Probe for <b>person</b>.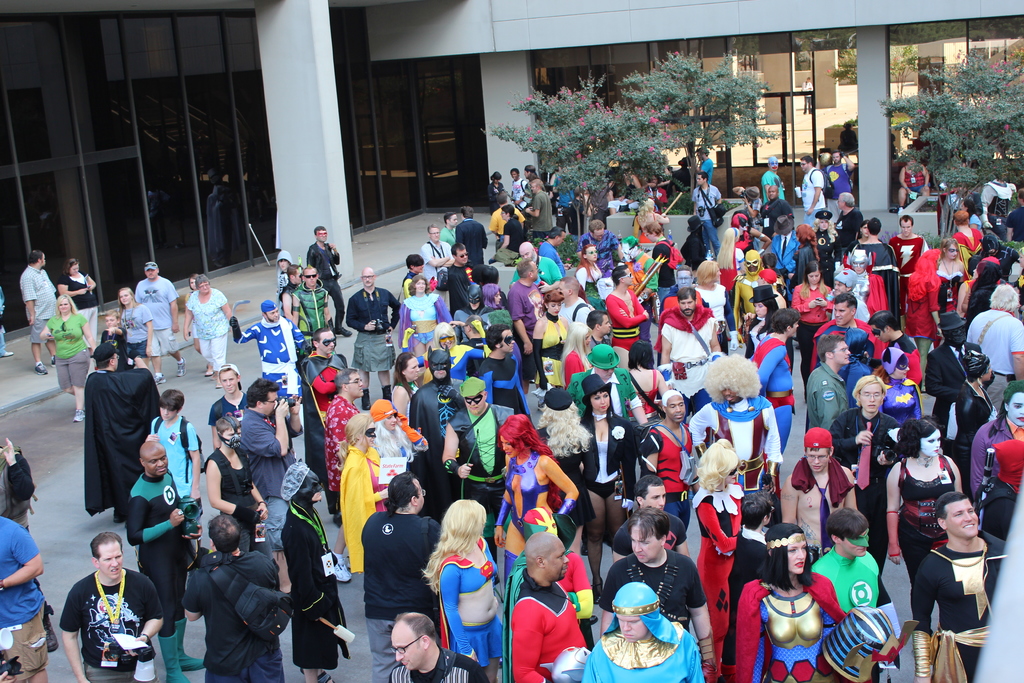
Probe result: 415,498,507,682.
